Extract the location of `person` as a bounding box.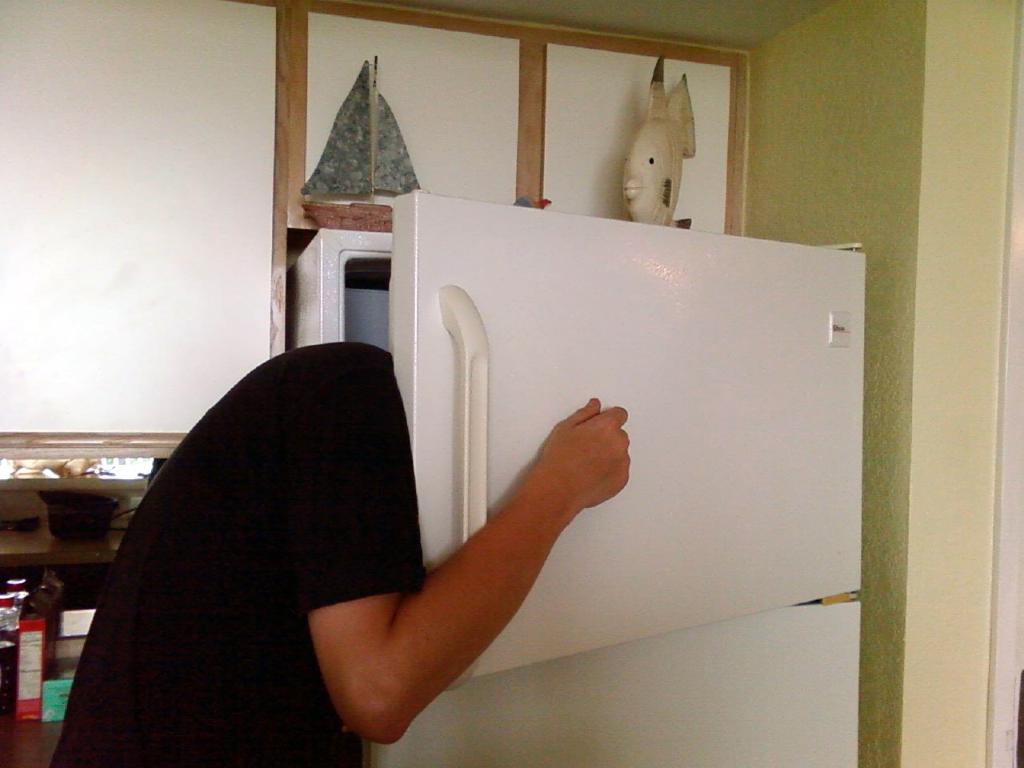
select_region(154, 175, 804, 730).
